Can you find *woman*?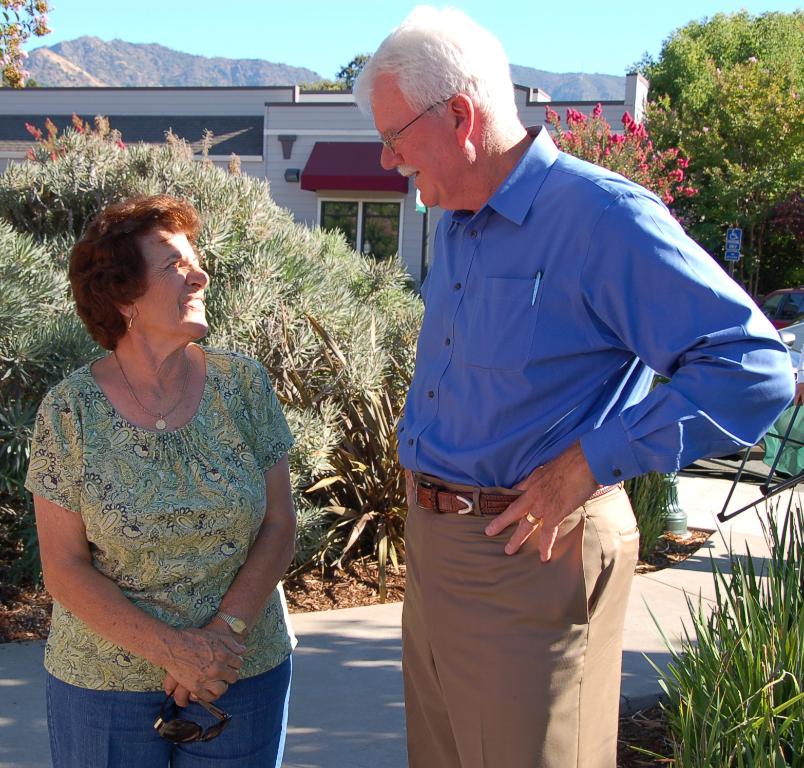
Yes, bounding box: (10,165,318,757).
